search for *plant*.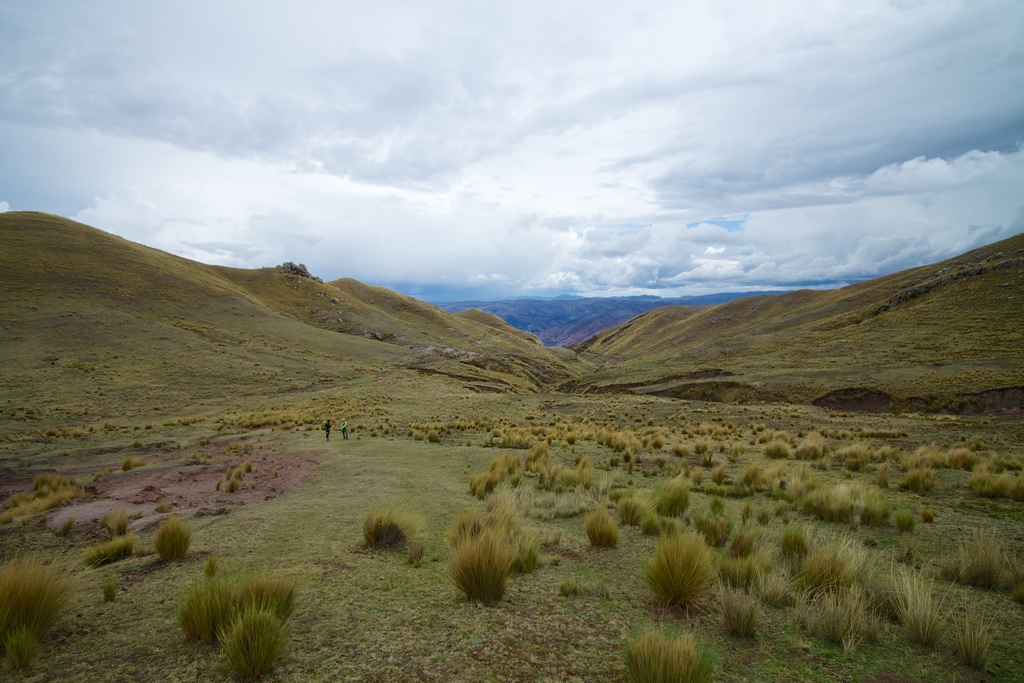
Found at Rect(1011, 478, 1023, 504).
